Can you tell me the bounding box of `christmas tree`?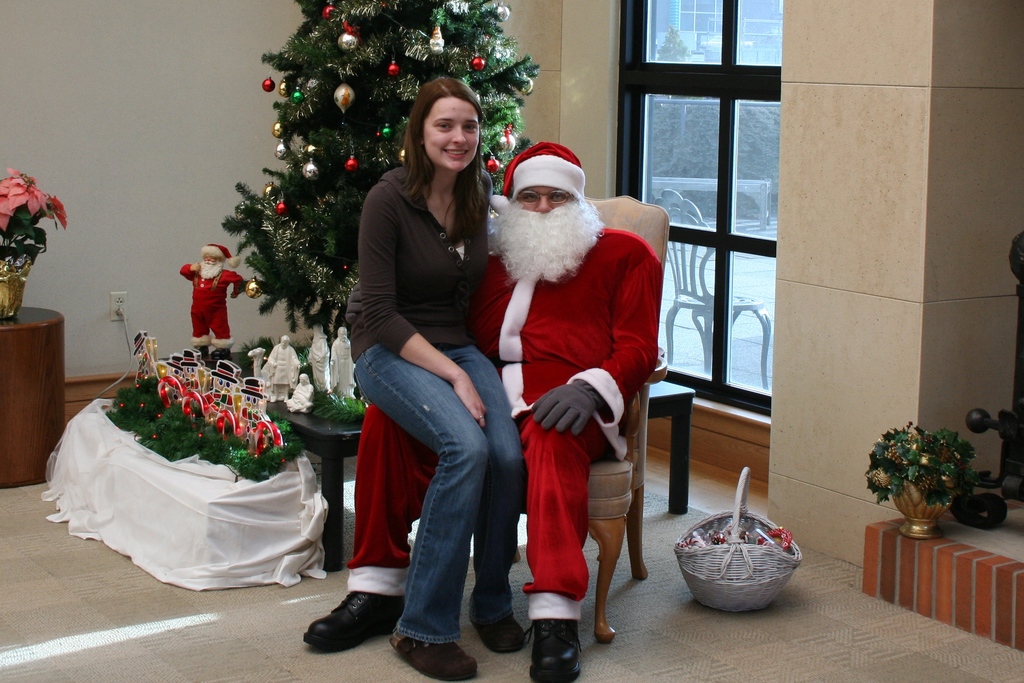
pyautogui.locateOnScreen(217, 0, 536, 340).
